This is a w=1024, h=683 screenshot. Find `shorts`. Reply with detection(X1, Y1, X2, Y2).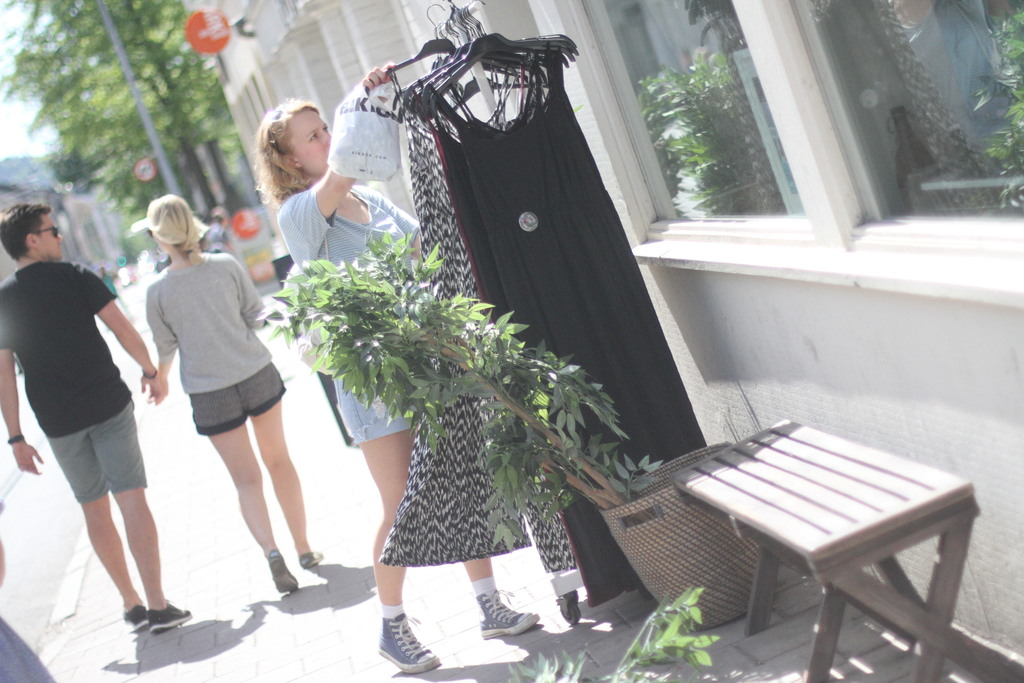
detection(56, 432, 164, 487).
